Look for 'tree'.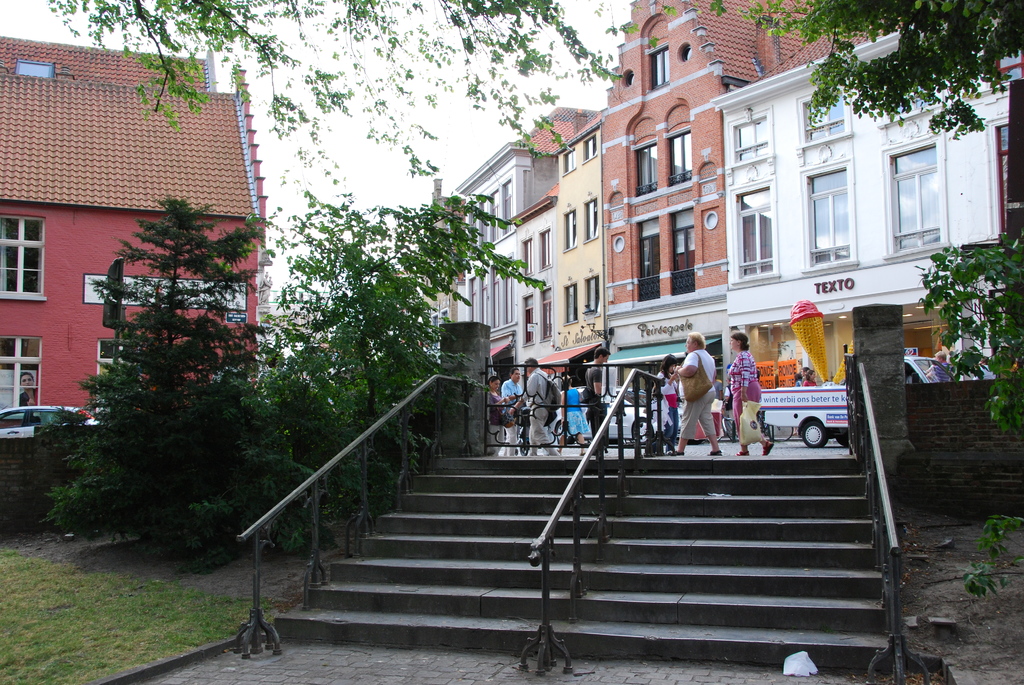
Found: {"x1": 242, "y1": 188, "x2": 547, "y2": 518}.
